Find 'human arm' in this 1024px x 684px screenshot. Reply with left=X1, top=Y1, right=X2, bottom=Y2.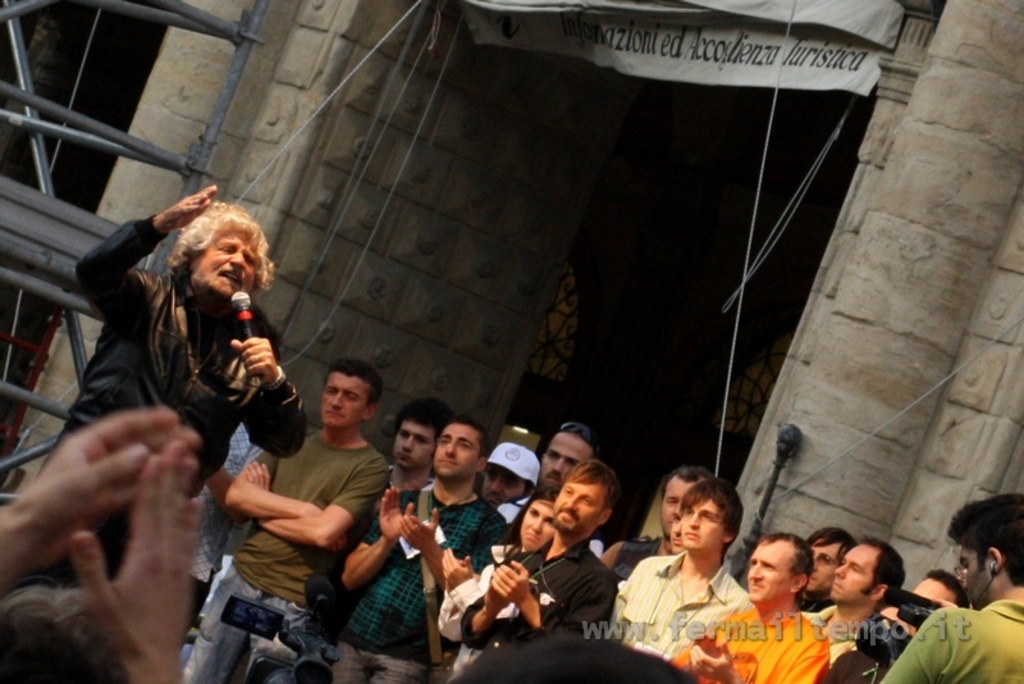
left=236, top=460, right=388, bottom=550.
